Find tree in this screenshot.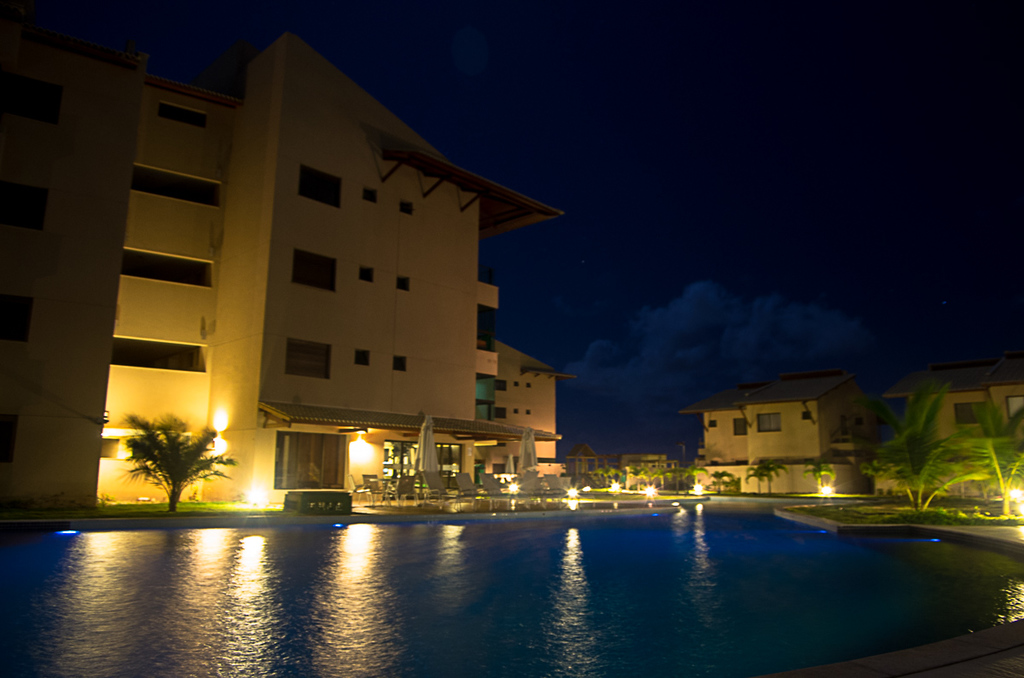
The bounding box for tree is 801/454/836/492.
